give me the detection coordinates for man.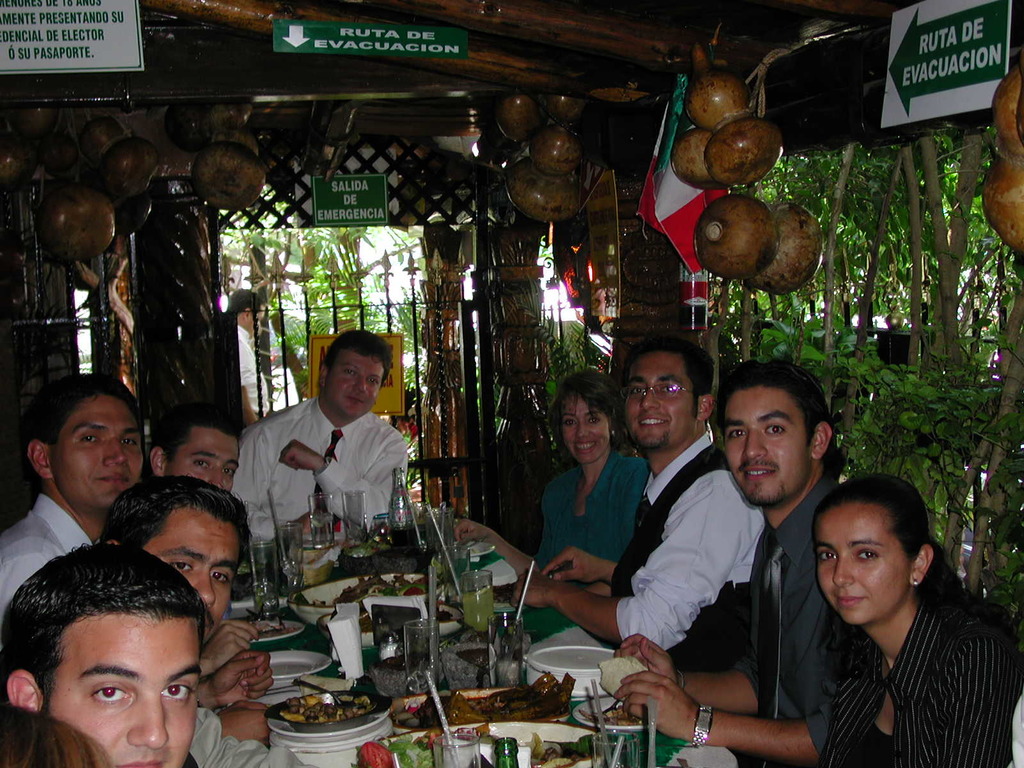
[x1=225, y1=345, x2=419, y2=564].
